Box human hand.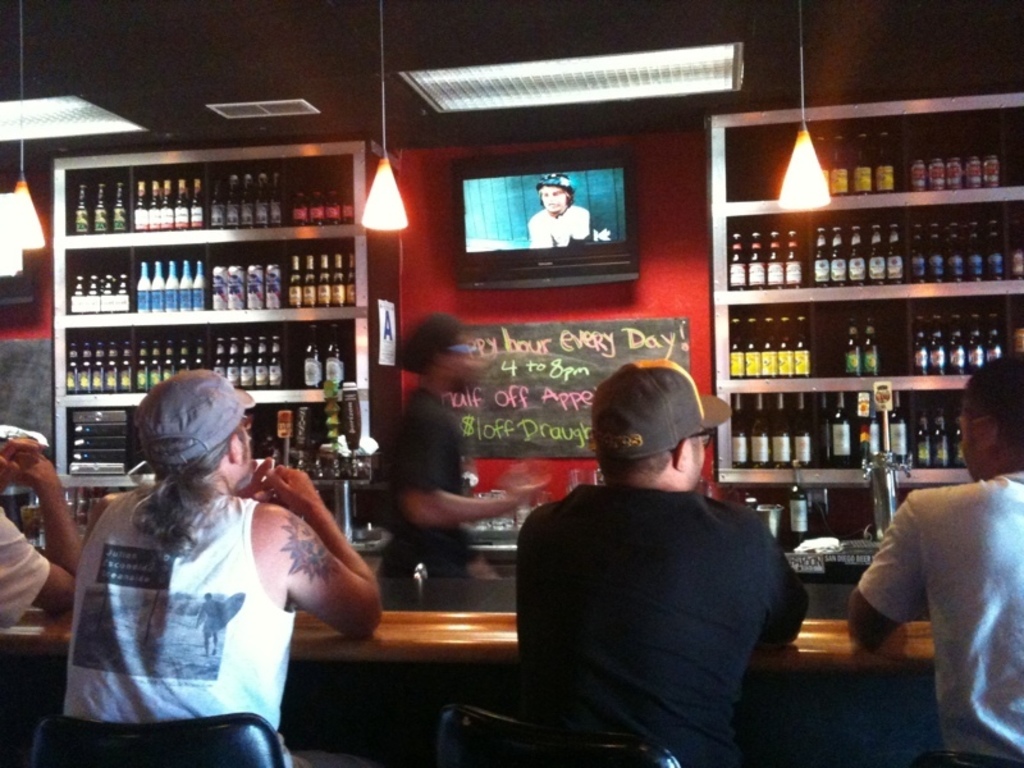
left=262, top=465, right=325, bottom=515.
